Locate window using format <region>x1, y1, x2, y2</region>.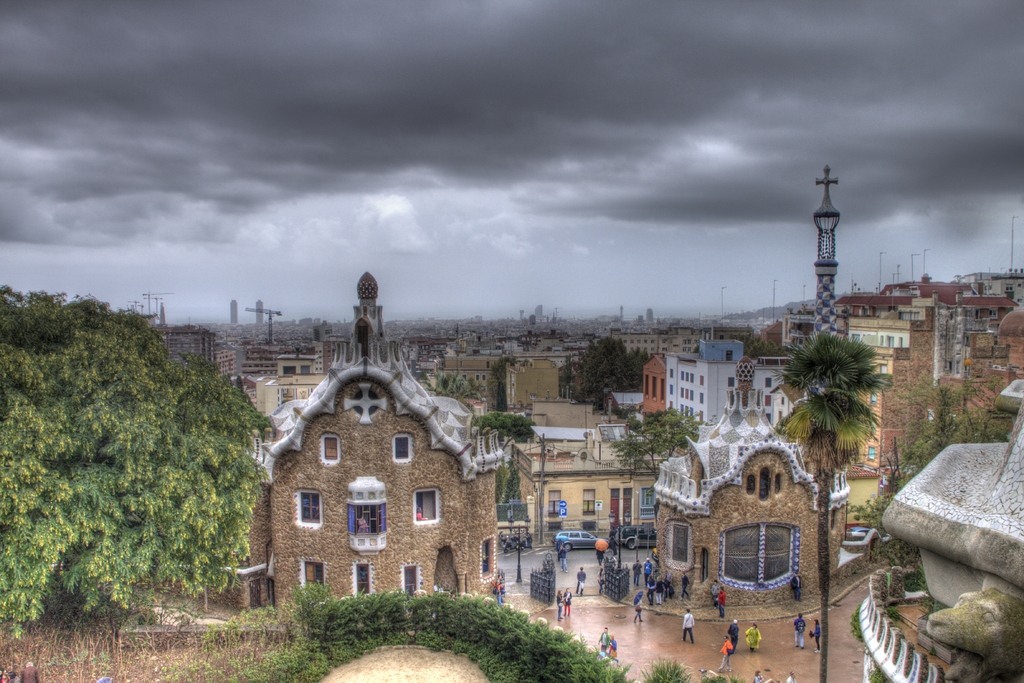
<region>583, 519, 595, 529</region>.
